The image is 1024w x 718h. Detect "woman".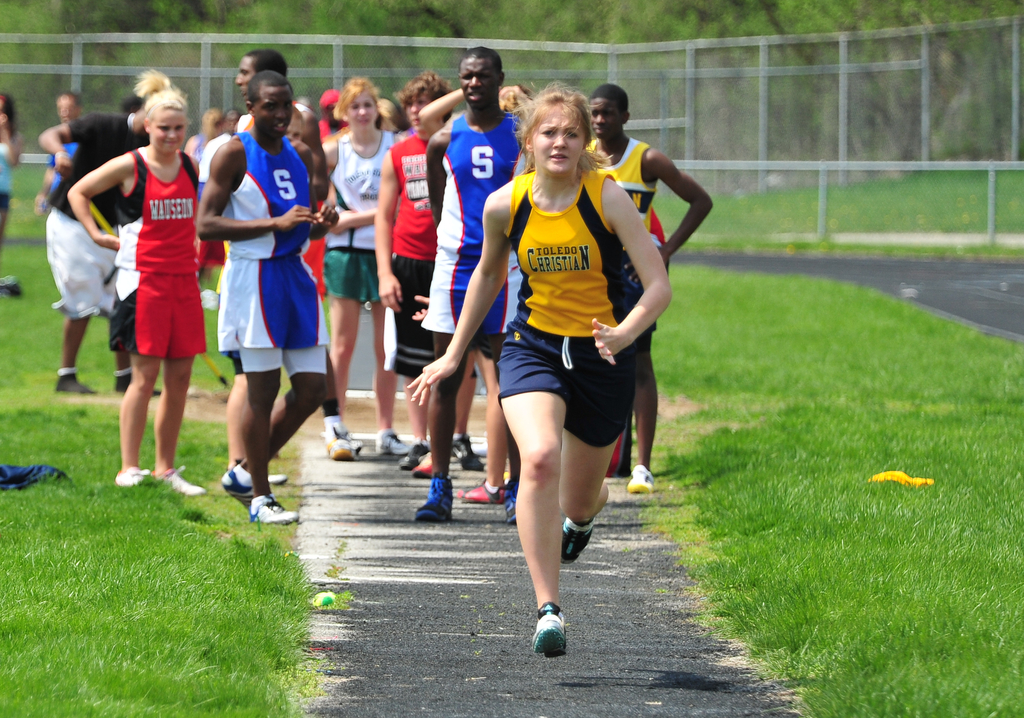
Detection: detection(68, 64, 215, 490).
